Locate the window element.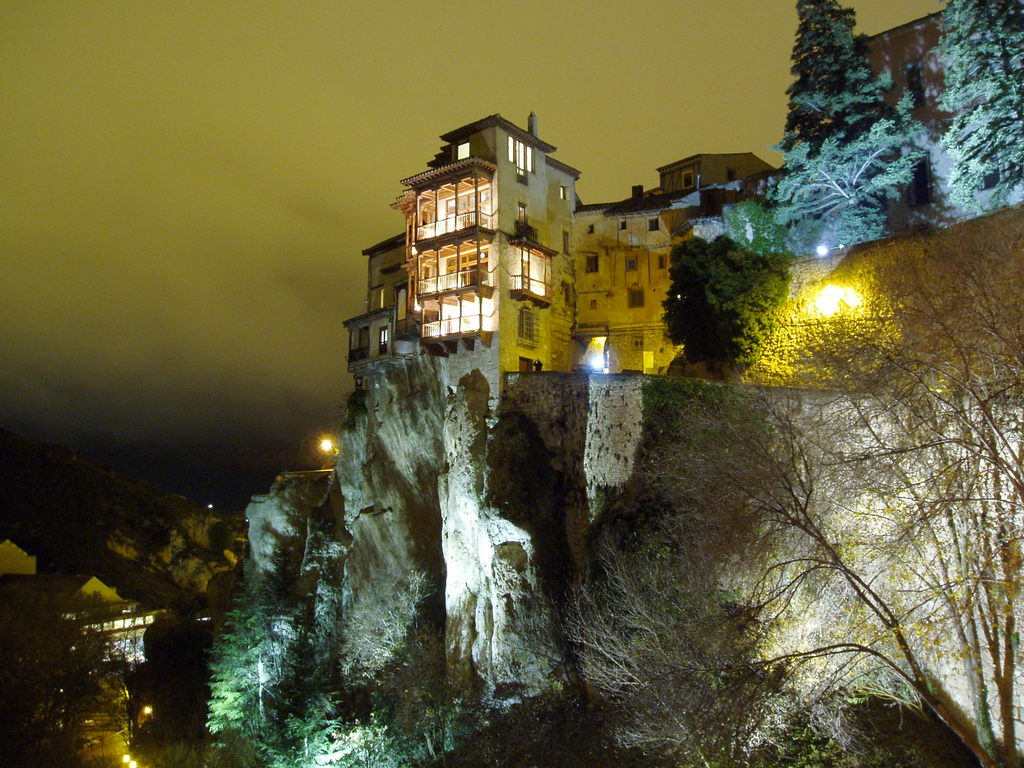
Element bbox: BBox(727, 165, 737, 181).
